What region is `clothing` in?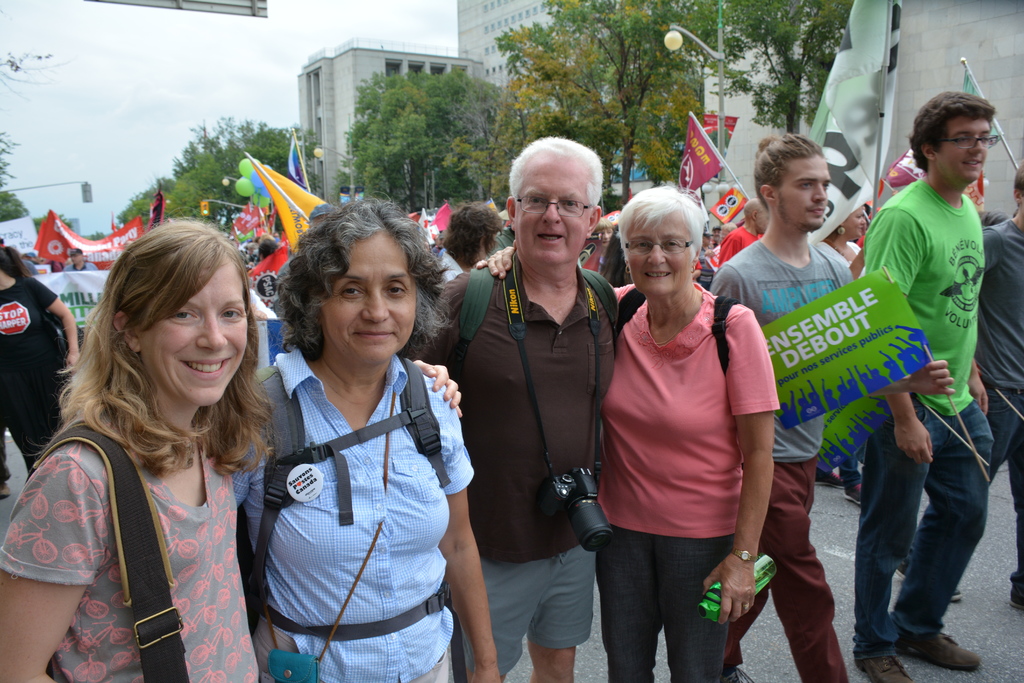
{"x1": 617, "y1": 280, "x2": 782, "y2": 539}.
